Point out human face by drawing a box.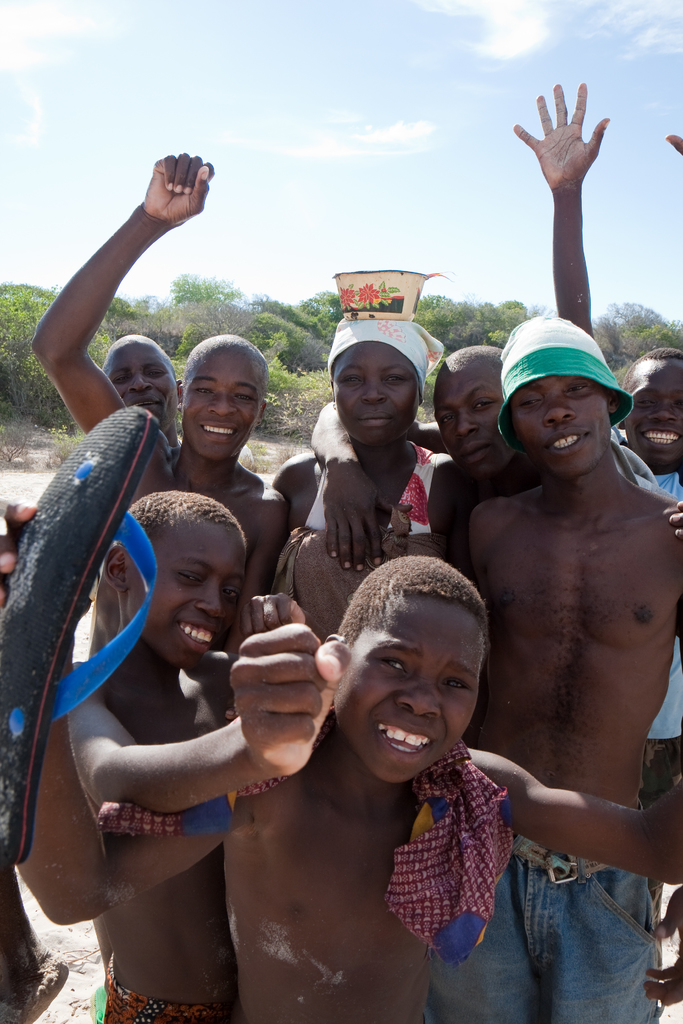
{"x1": 429, "y1": 362, "x2": 499, "y2": 483}.
